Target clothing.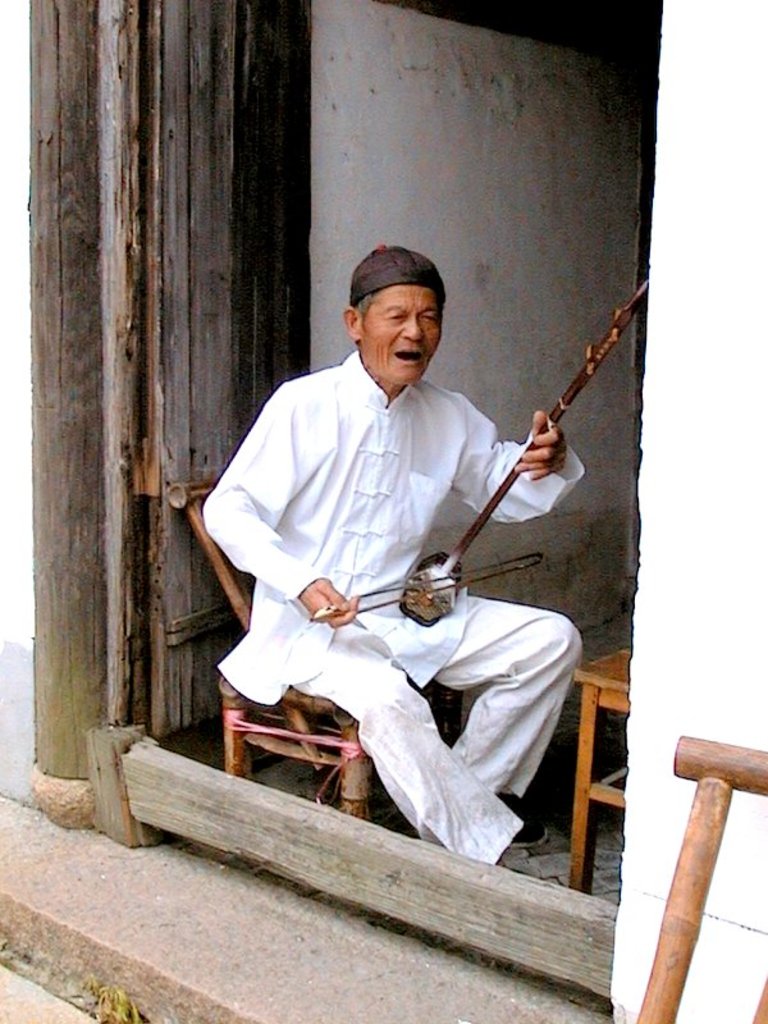
Target region: [x1=209, y1=302, x2=564, y2=817].
